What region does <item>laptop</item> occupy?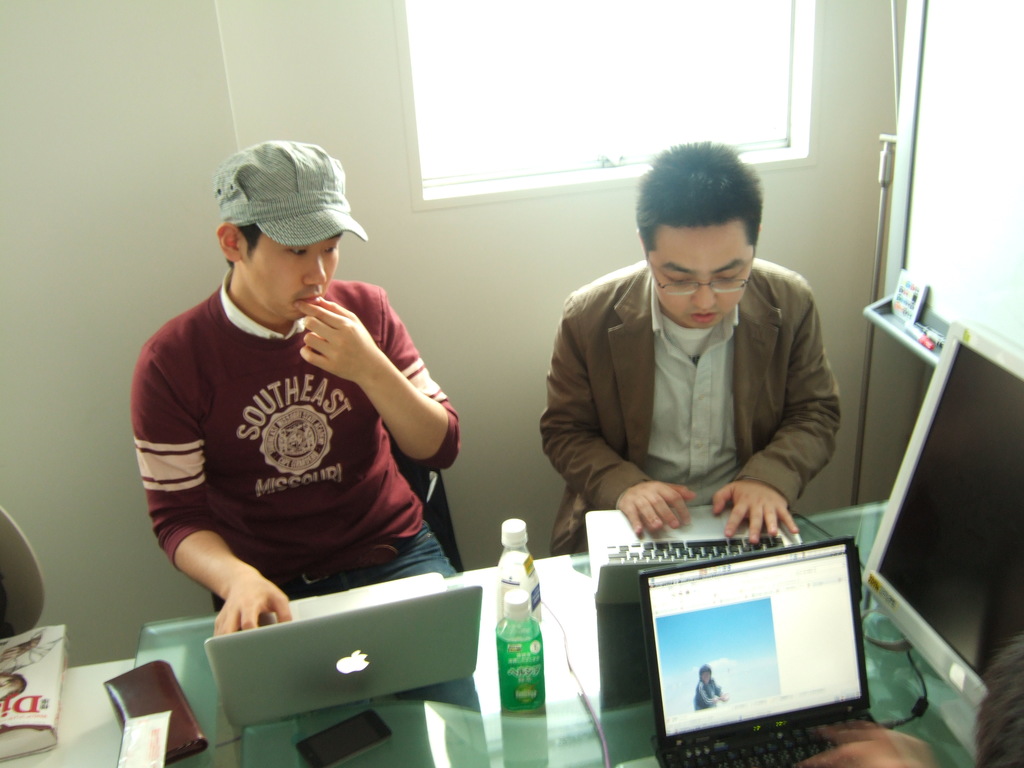
620,545,880,767.
